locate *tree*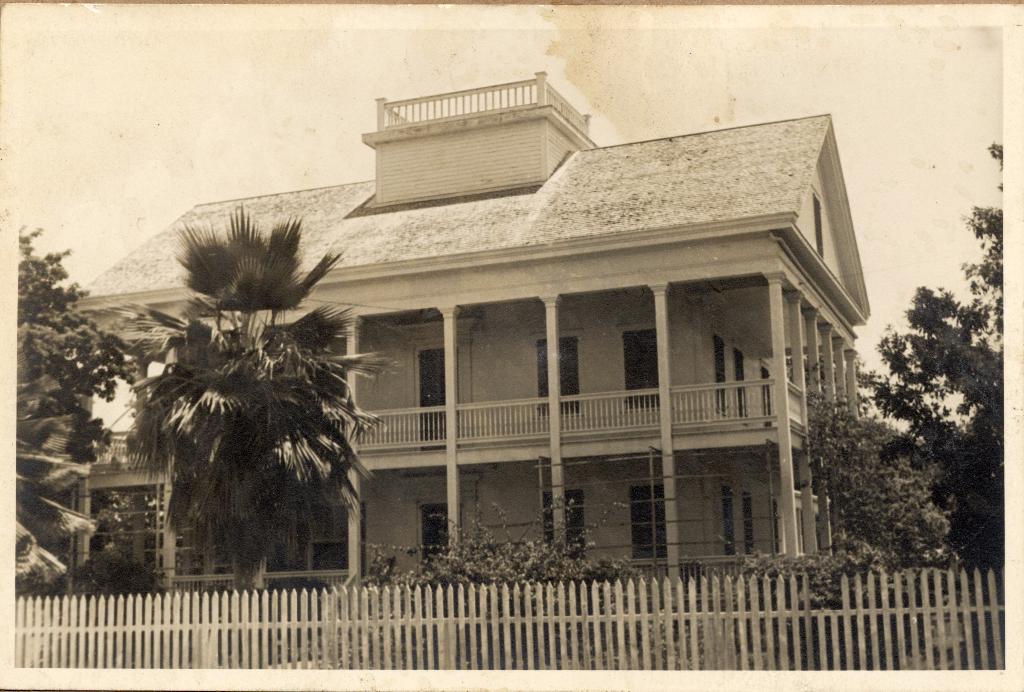
{"x1": 13, "y1": 224, "x2": 132, "y2": 591}
